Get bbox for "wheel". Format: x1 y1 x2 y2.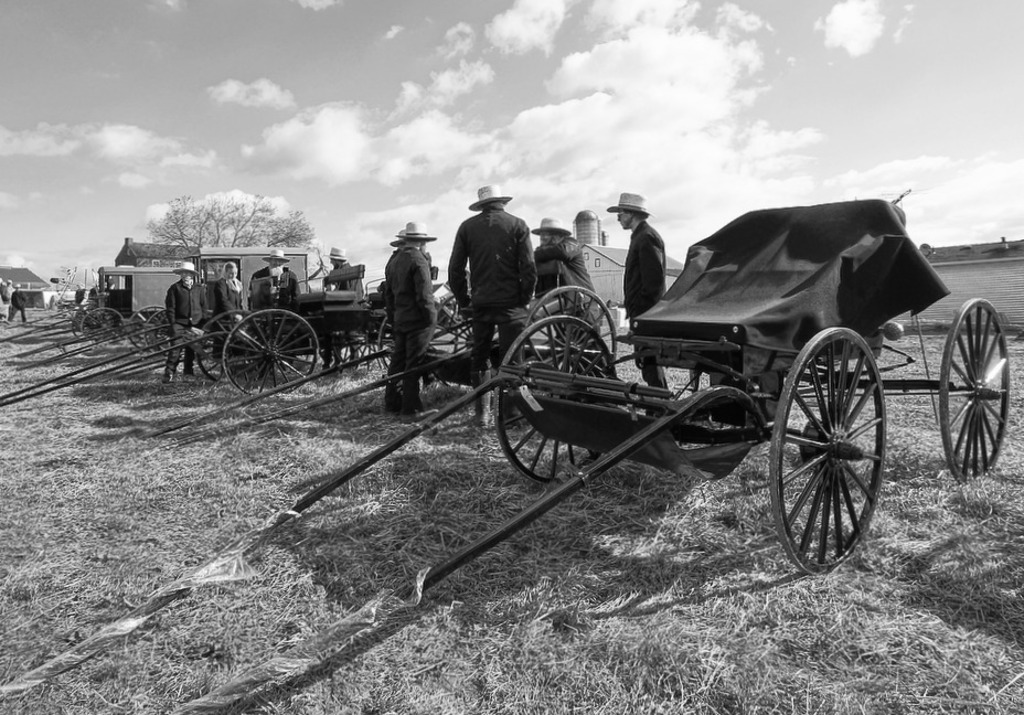
777 322 893 575.
